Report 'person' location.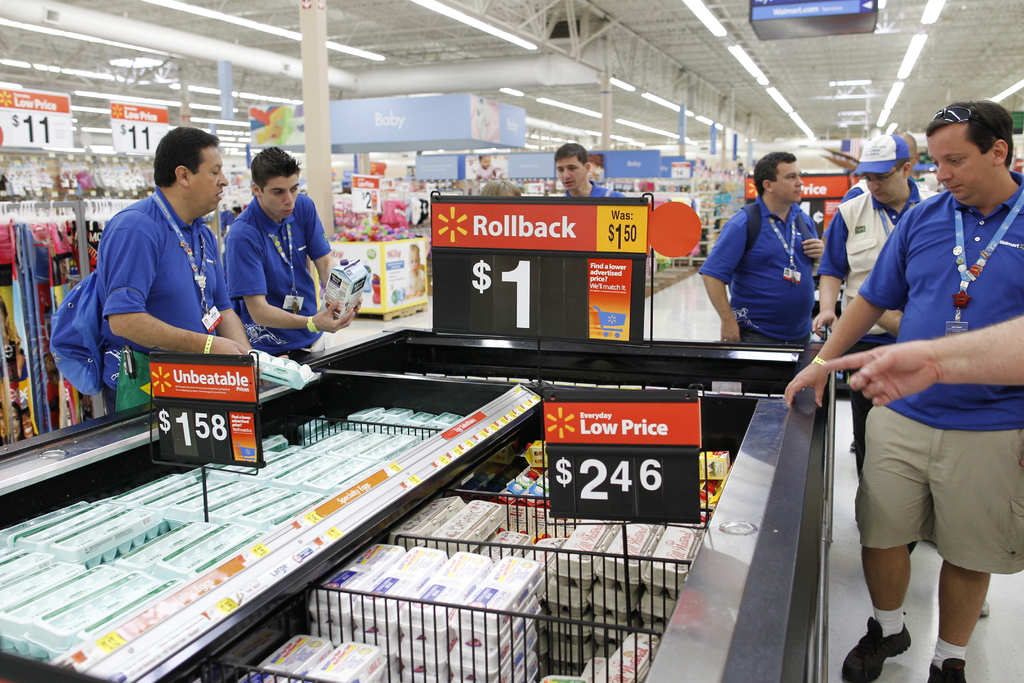
Report: 691/147/823/345.
